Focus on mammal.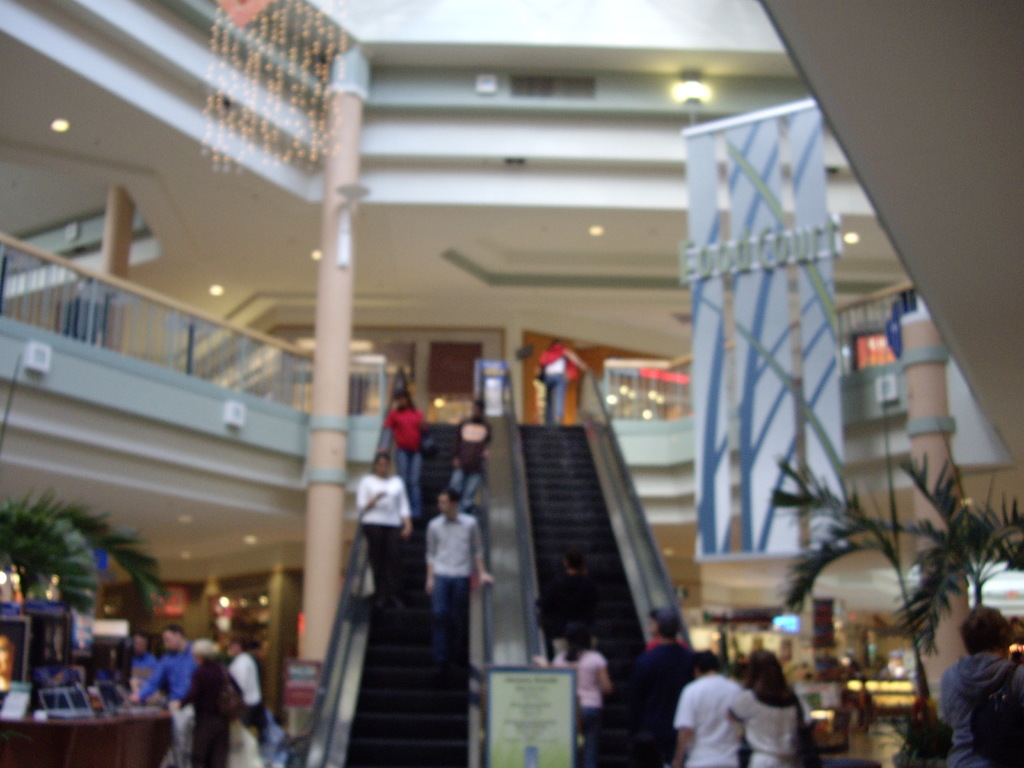
Focused at [left=644, top=607, right=691, bottom=651].
